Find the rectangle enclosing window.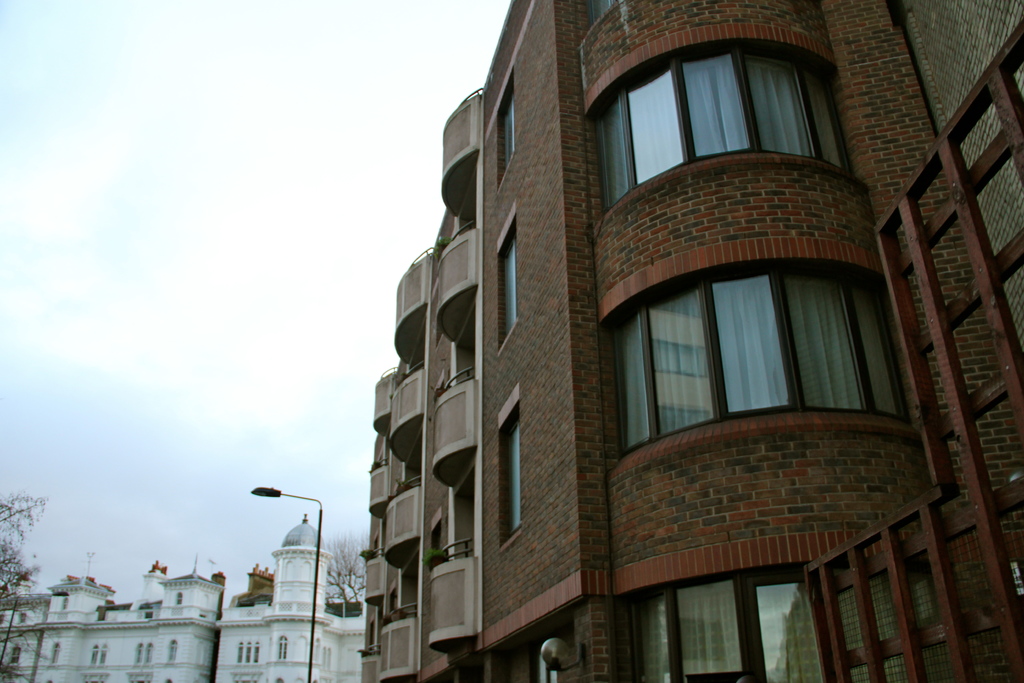
box(596, 42, 855, 226).
